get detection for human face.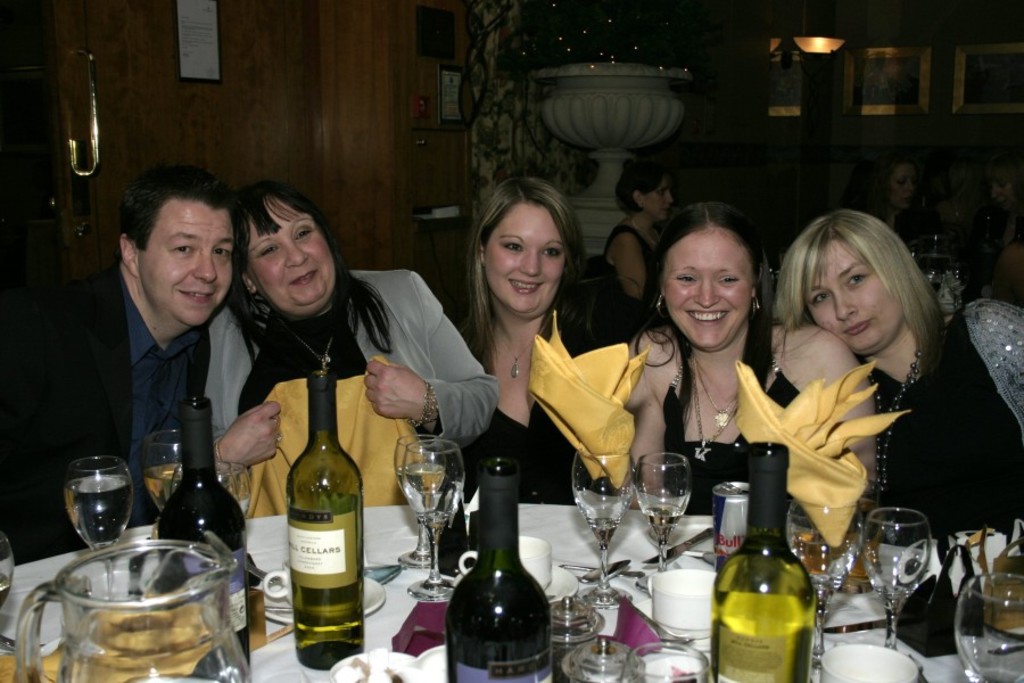
Detection: (804,245,903,362).
